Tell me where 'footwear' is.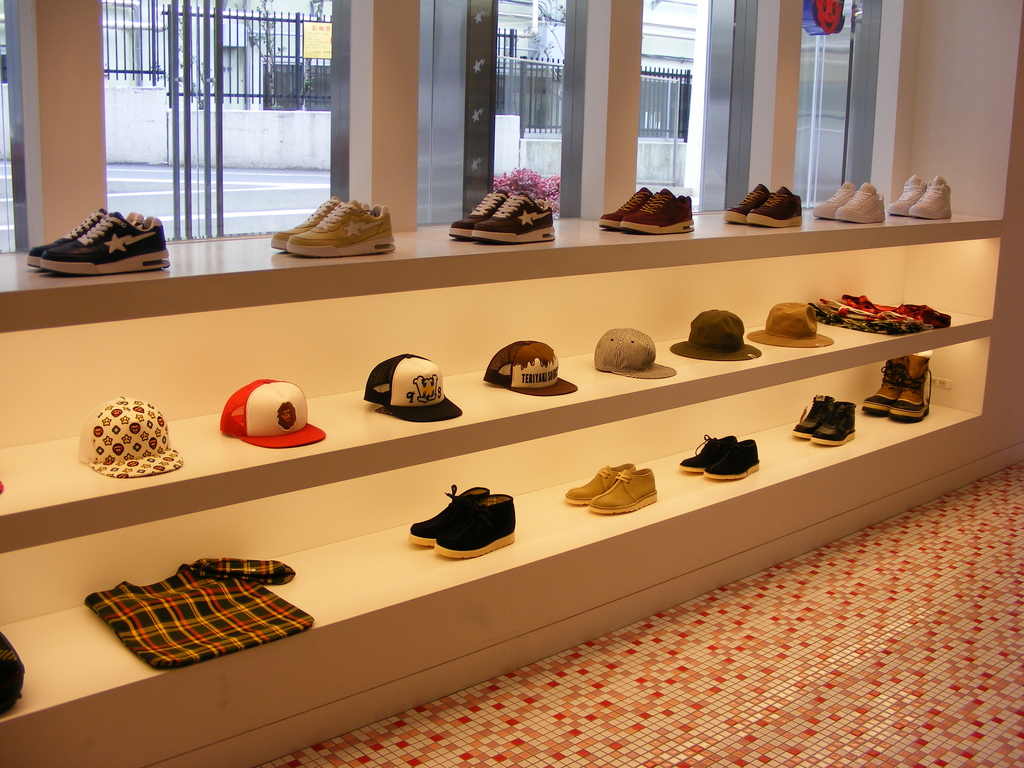
'footwear' is at <region>864, 358, 904, 415</region>.
